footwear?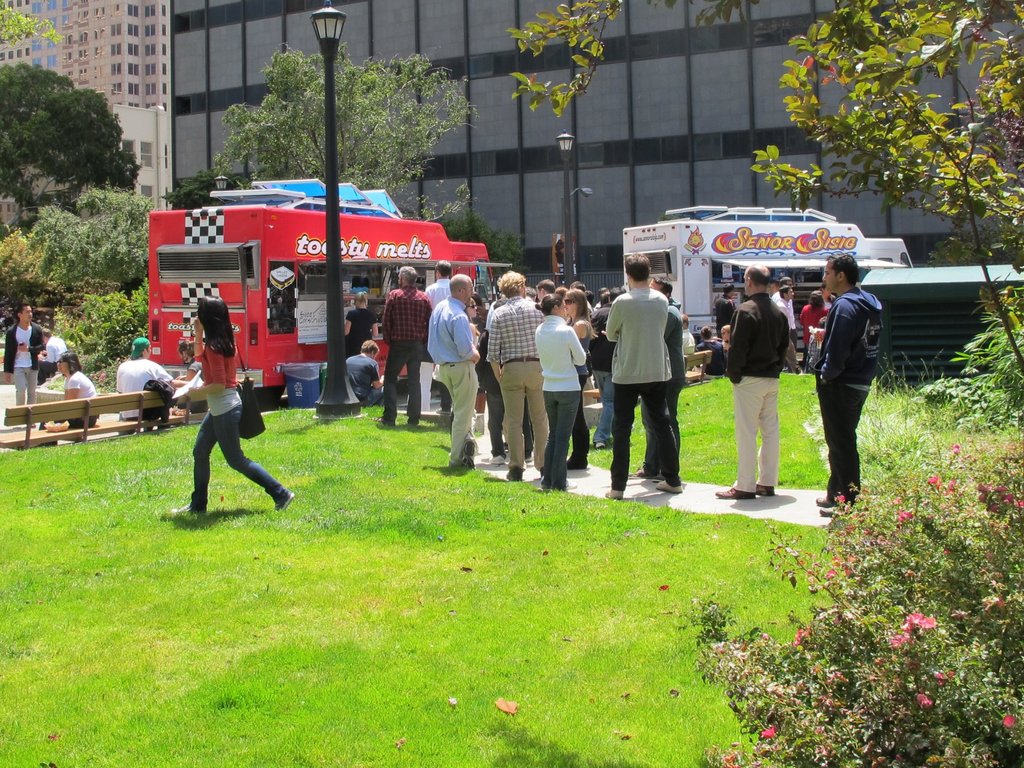
655/480/686/493
